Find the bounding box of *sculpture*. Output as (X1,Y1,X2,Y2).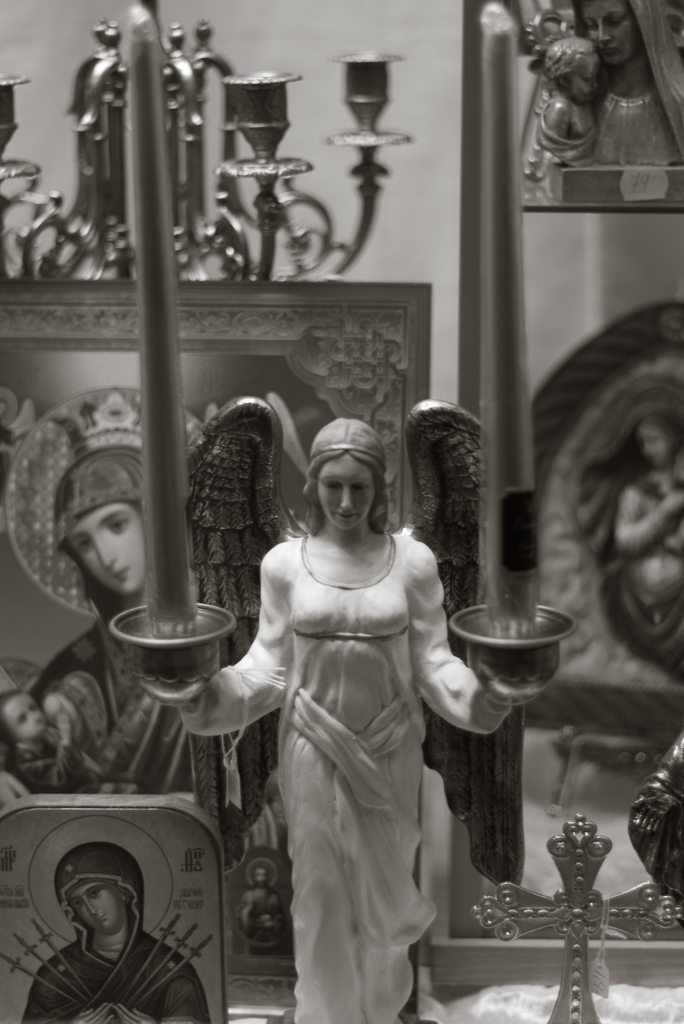
(623,729,683,923).
